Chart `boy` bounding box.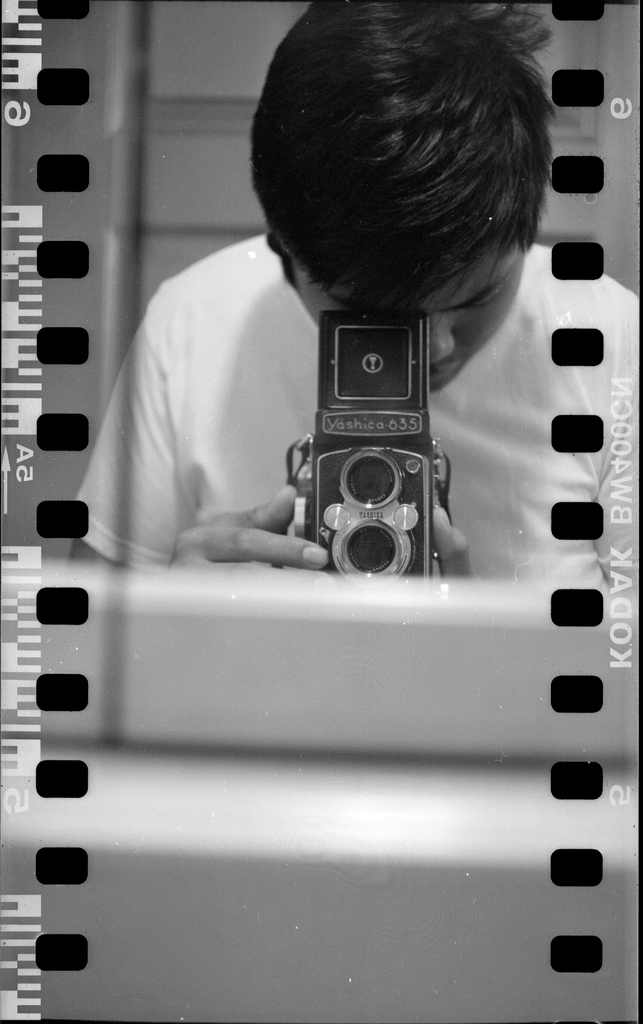
Charted: crop(65, 0, 642, 596).
